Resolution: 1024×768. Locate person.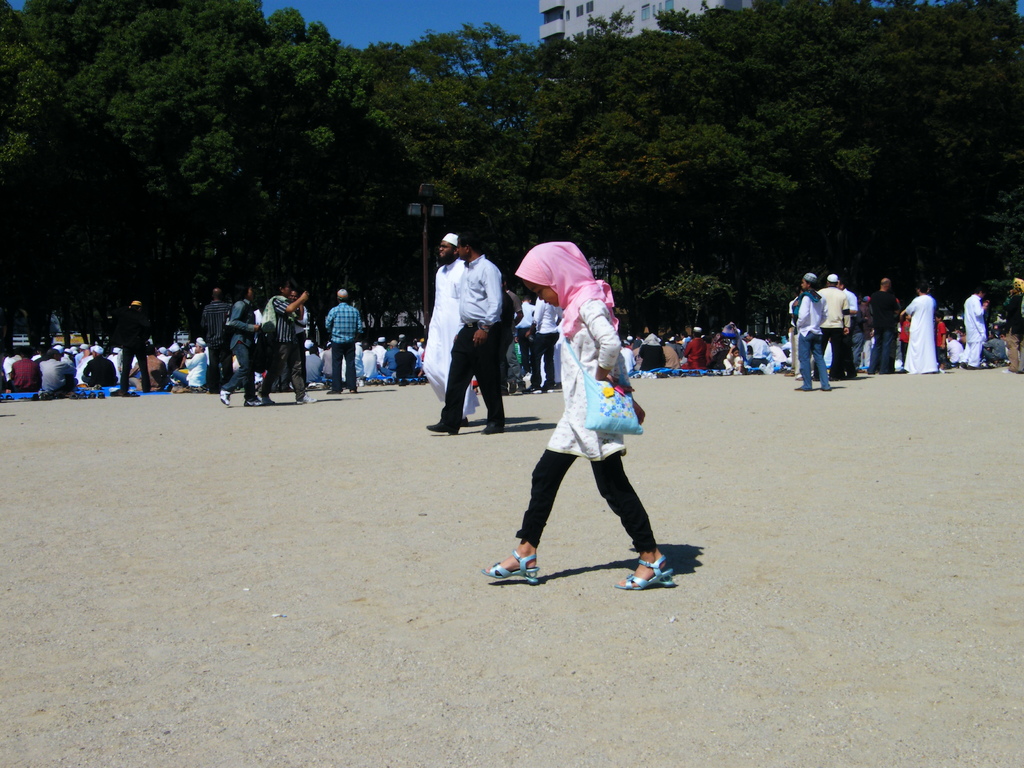
crop(324, 289, 360, 395).
